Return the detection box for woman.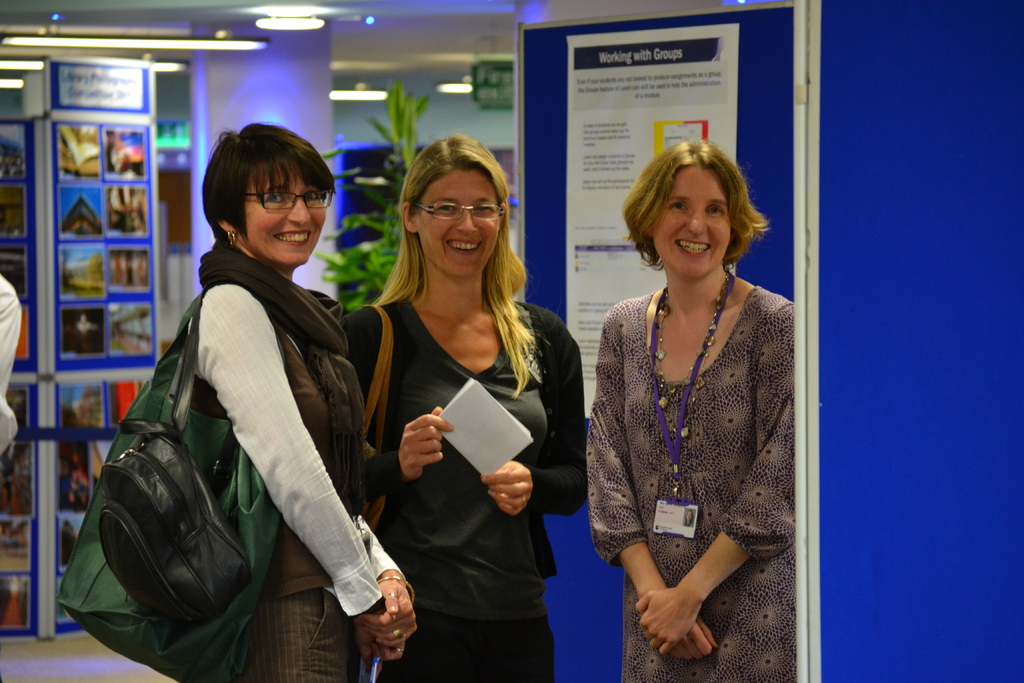
select_region(336, 133, 587, 682).
